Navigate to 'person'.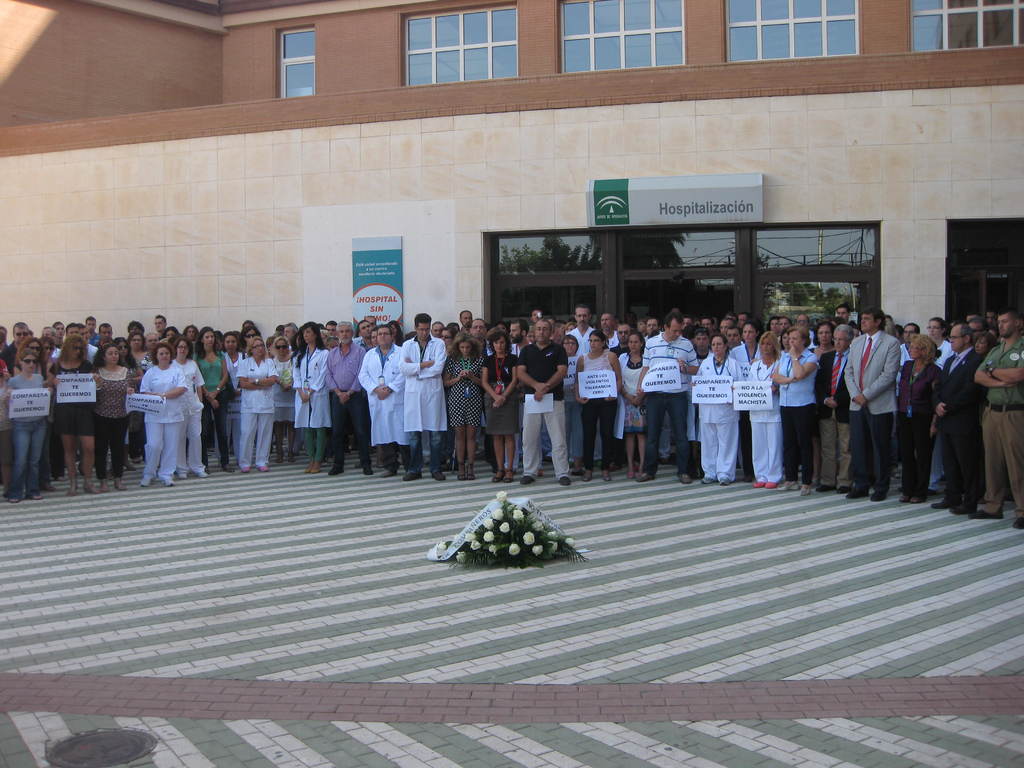
Navigation target: {"x1": 0, "y1": 326, "x2": 11, "y2": 342}.
